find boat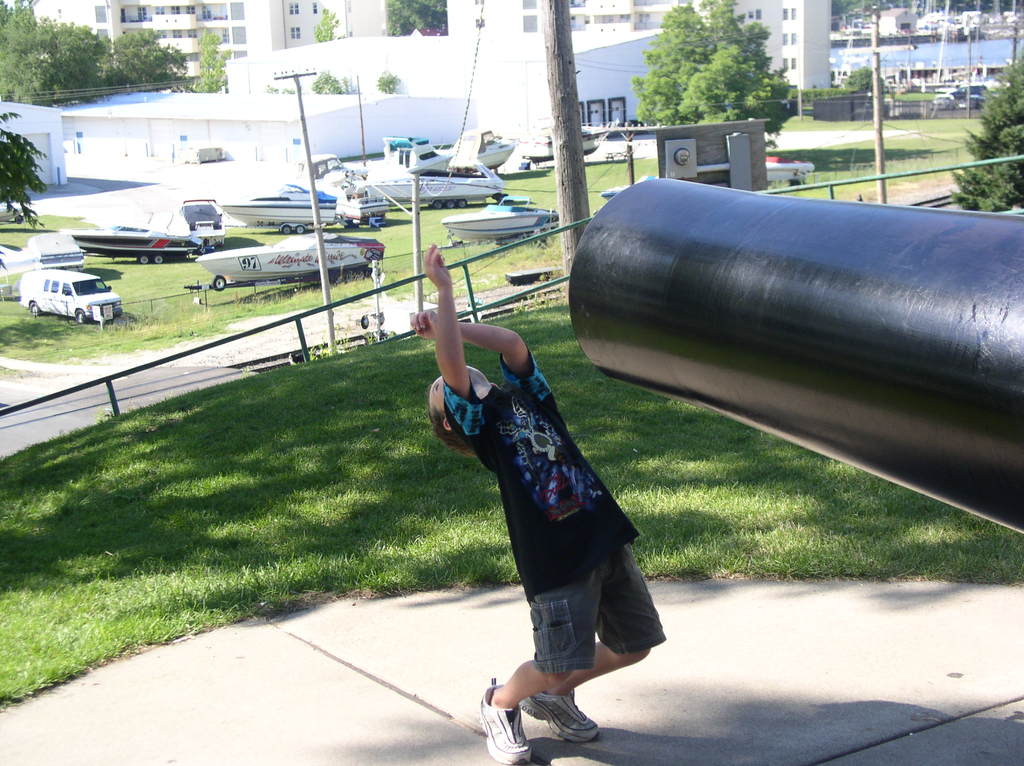
crop(442, 196, 557, 244)
